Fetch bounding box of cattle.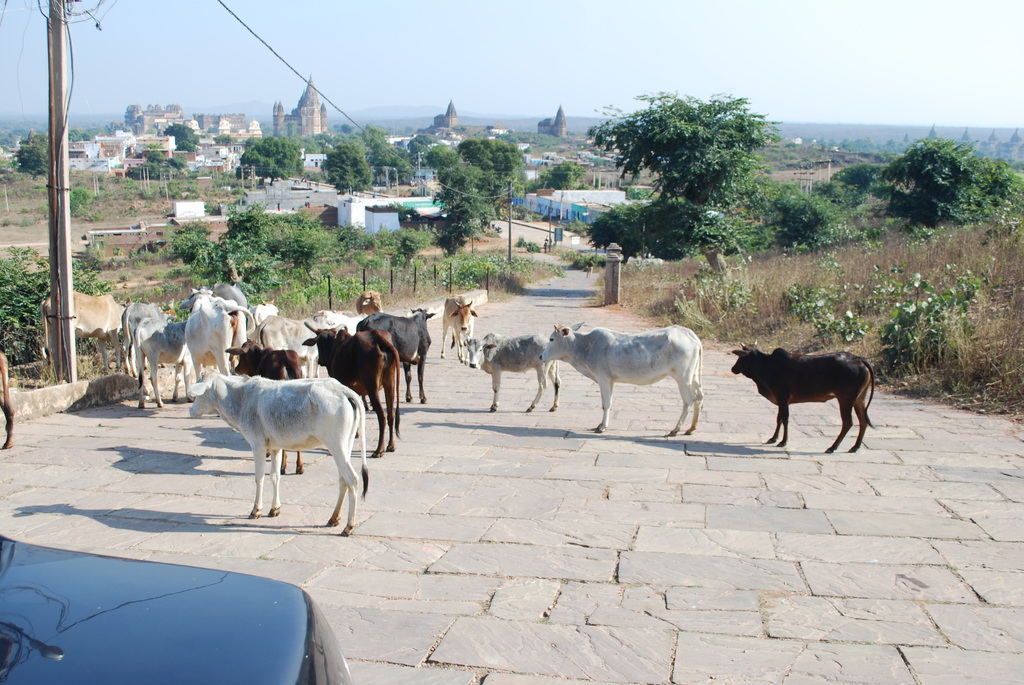
Bbox: 301/321/399/455.
